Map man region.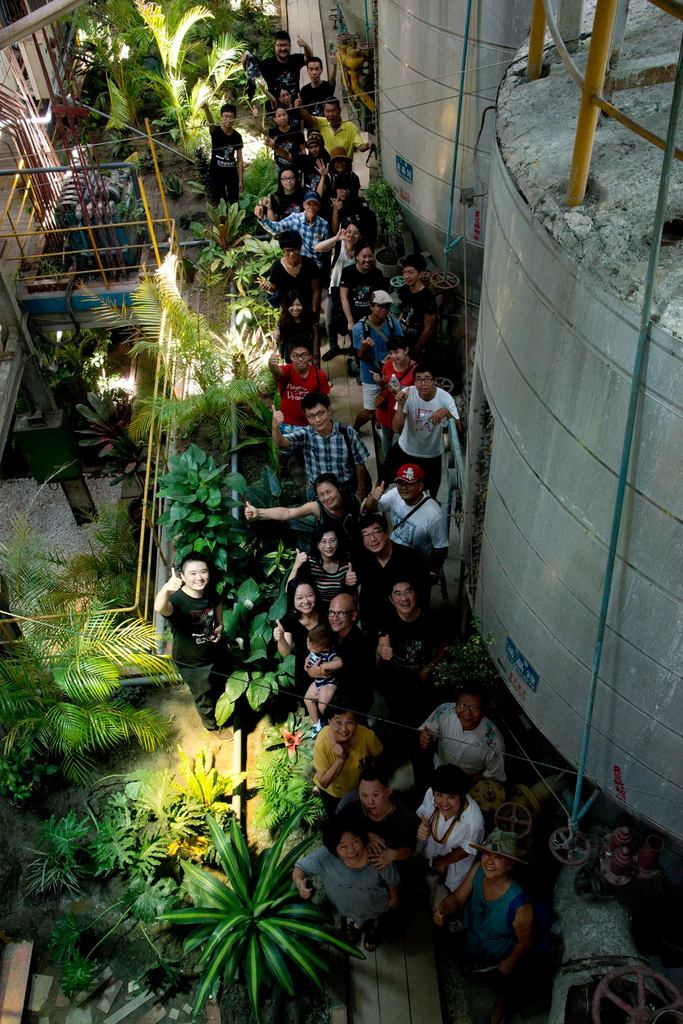
Mapped to (366, 465, 449, 605).
